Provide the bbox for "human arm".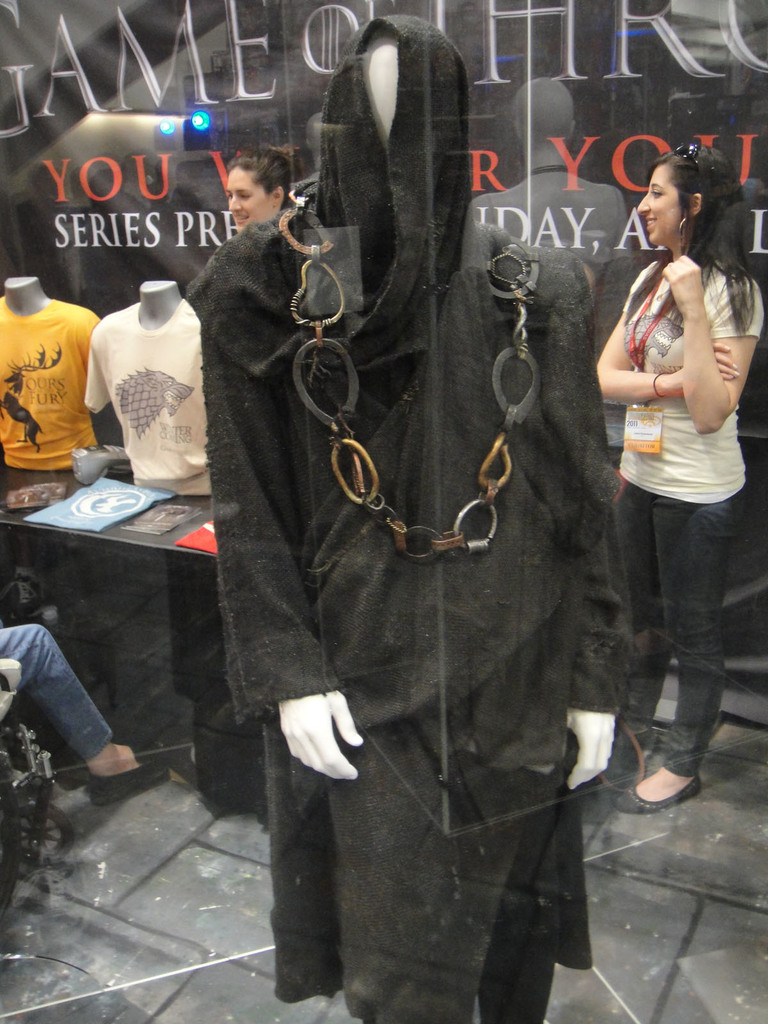
<box>648,260,767,432</box>.
